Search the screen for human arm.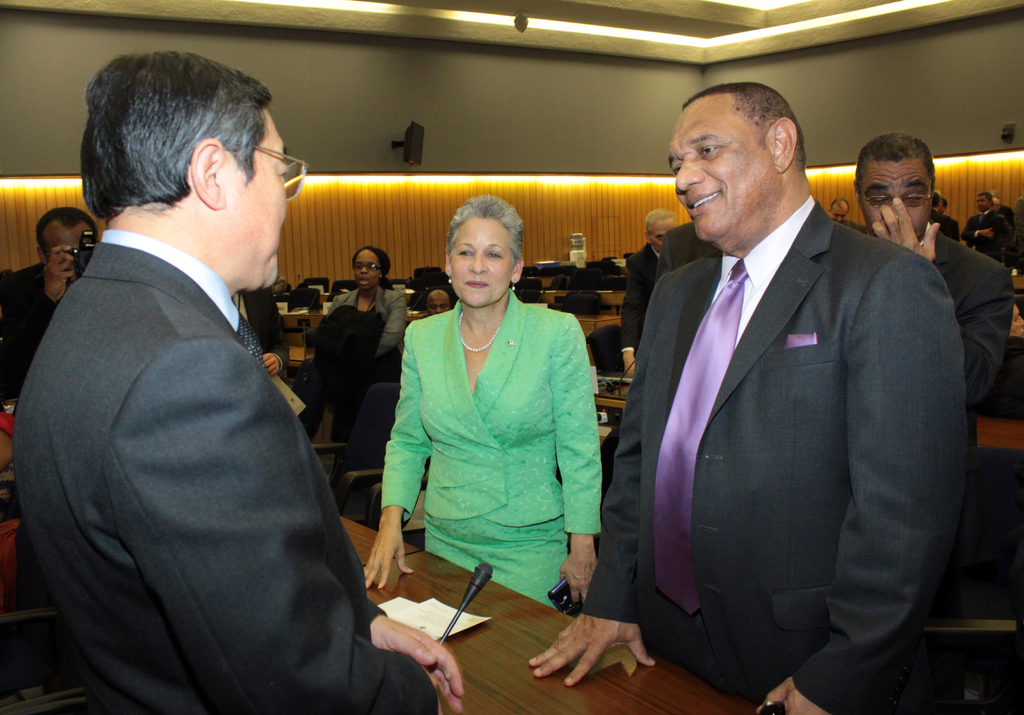
Found at (97,335,442,714).
